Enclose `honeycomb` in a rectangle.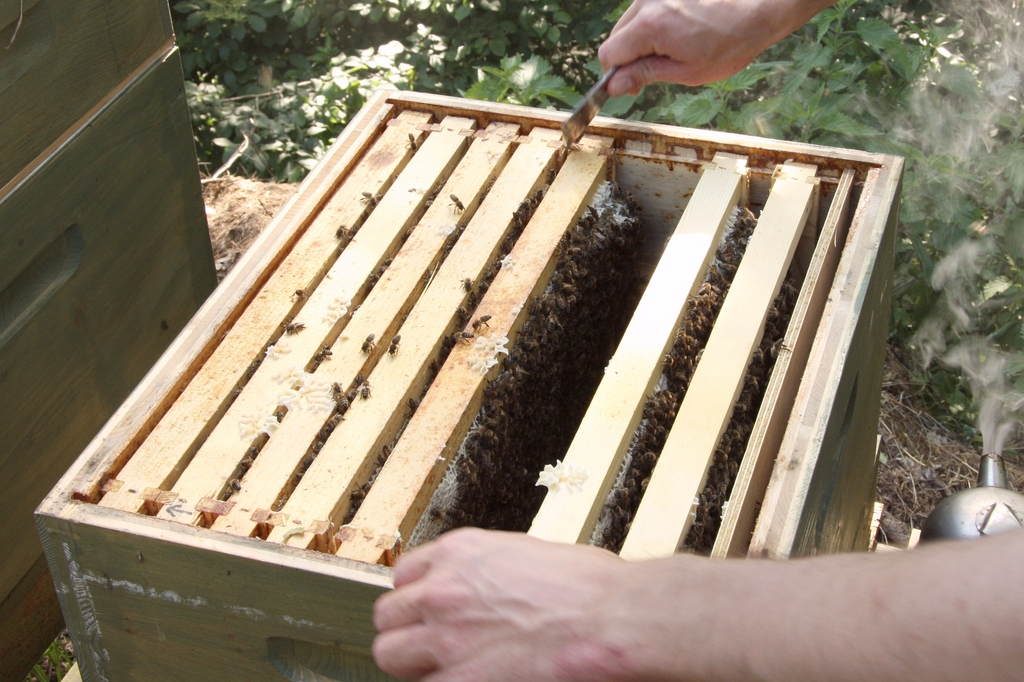
[left=97, top=113, right=862, bottom=558].
